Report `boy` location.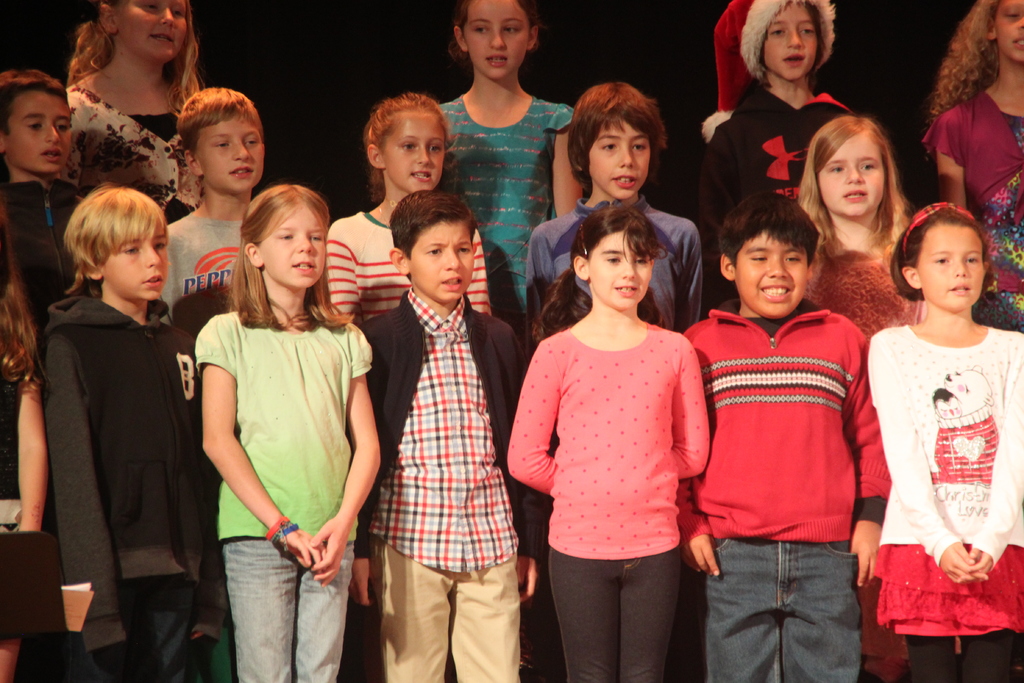
Report: bbox(40, 182, 228, 682).
